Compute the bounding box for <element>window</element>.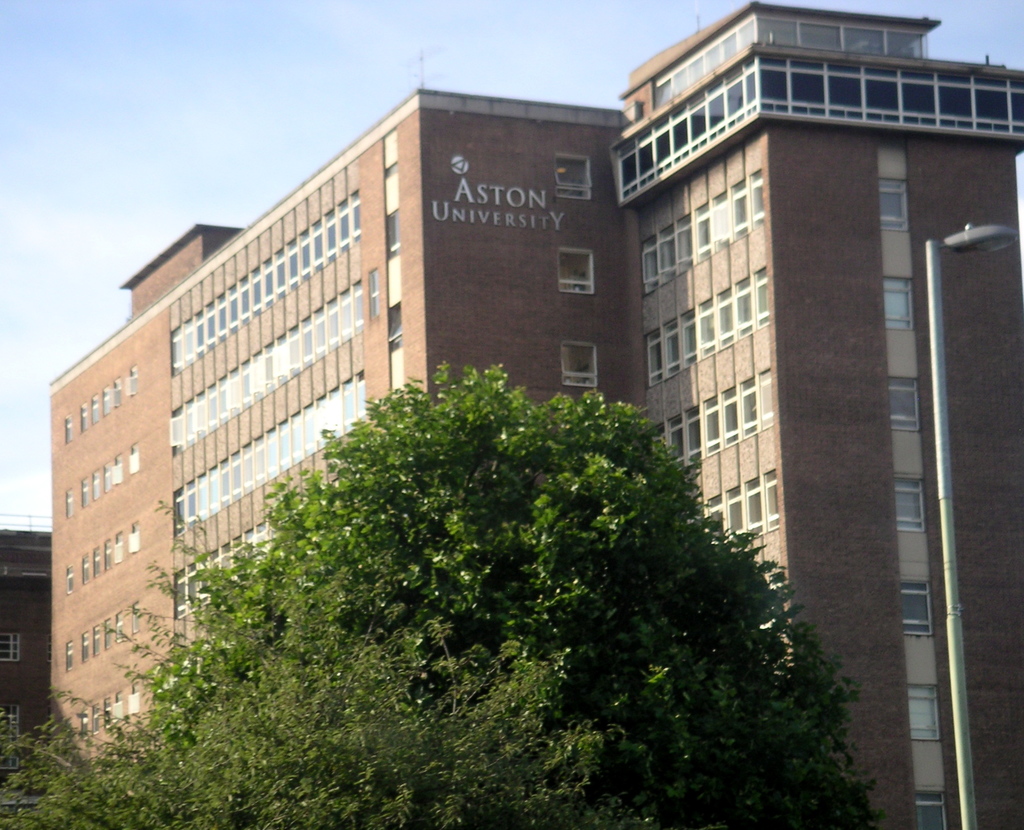
109 537 114 570.
